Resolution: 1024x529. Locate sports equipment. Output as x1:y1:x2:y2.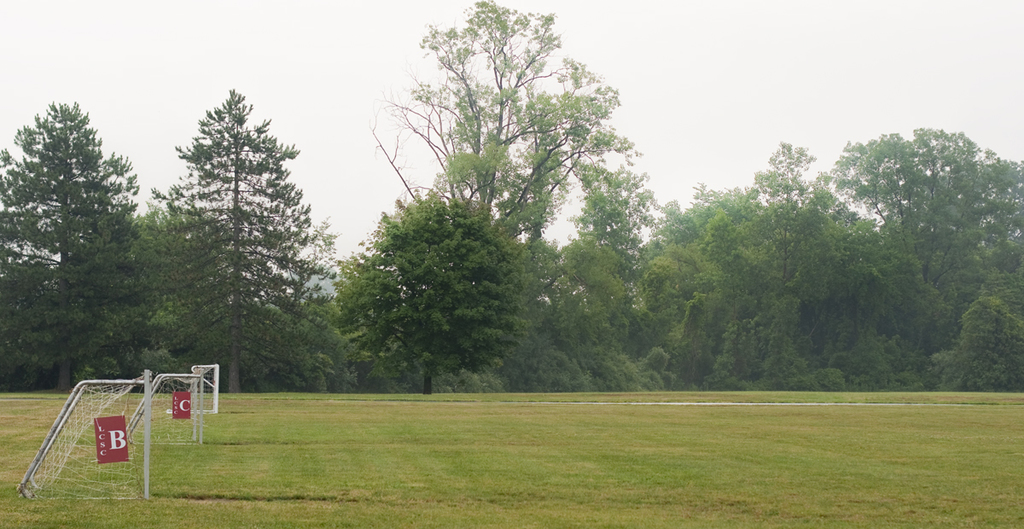
20:371:152:503.
